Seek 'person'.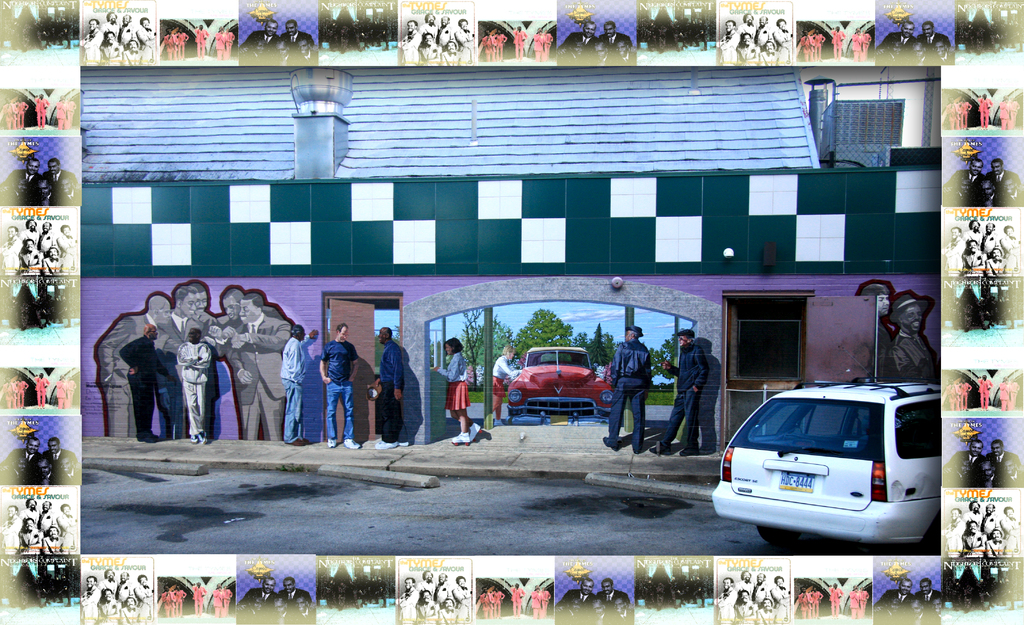
select_region(281, 321, 308, 448).
